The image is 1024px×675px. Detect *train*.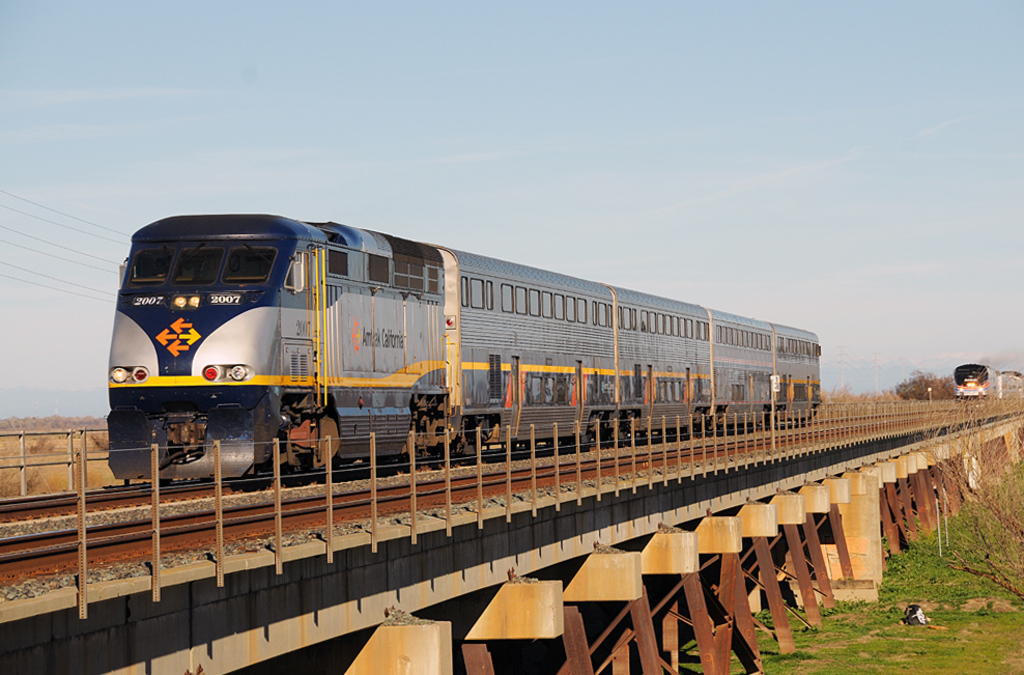
Detection: (946,361,1007,396).
